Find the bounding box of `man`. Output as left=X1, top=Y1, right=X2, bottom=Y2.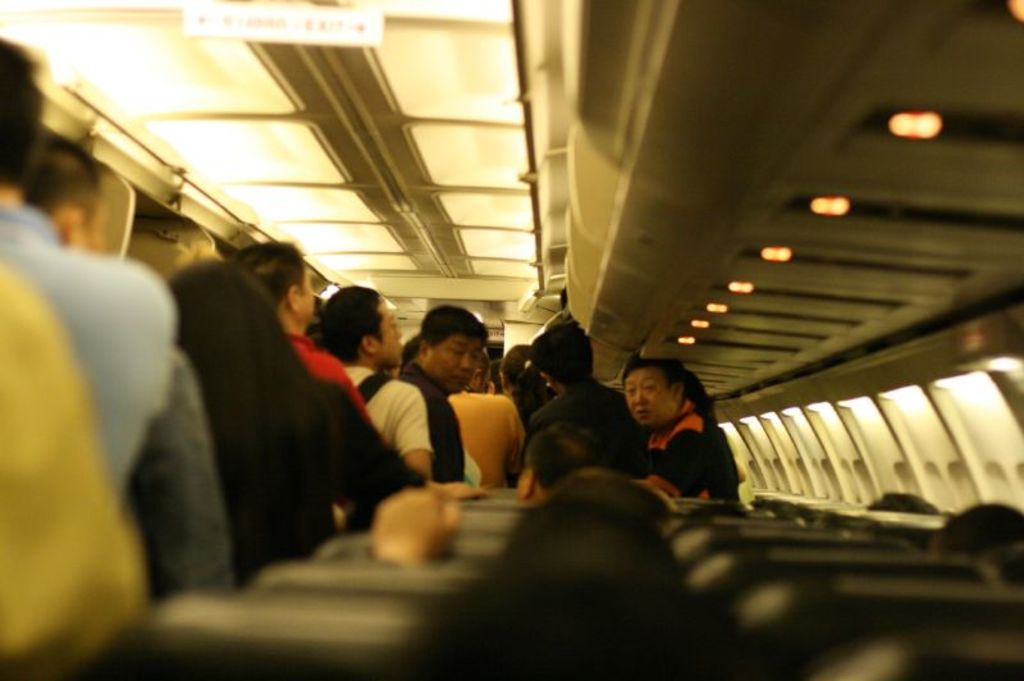
left=22, top=136, right=234, bottom=599.
